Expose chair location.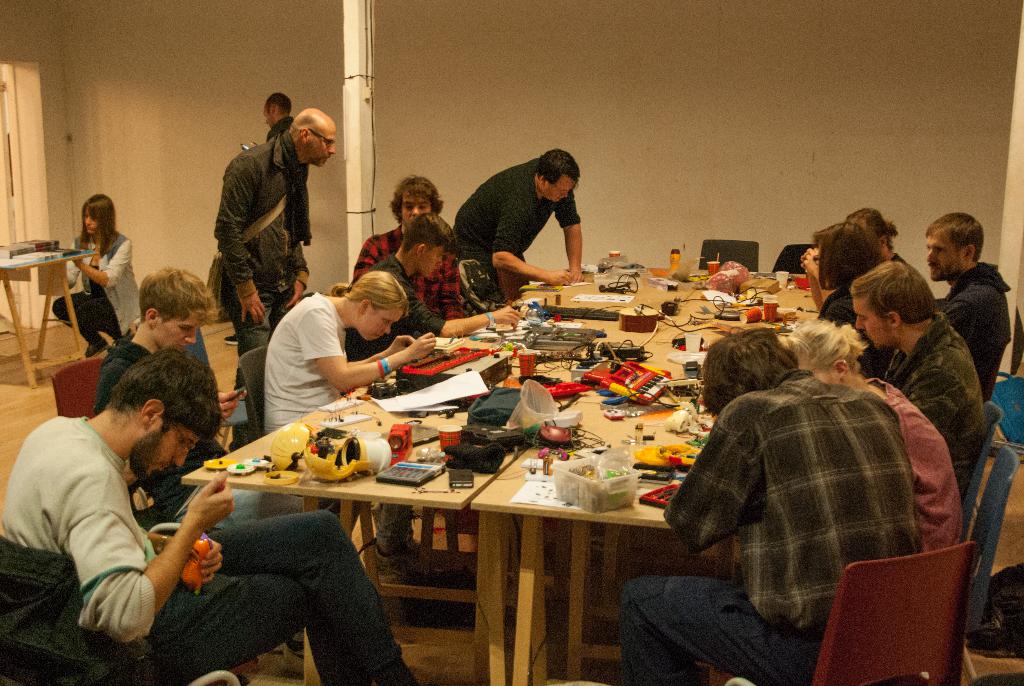
Exposed at x1=182 y1=328 x2=252 y2=450.
